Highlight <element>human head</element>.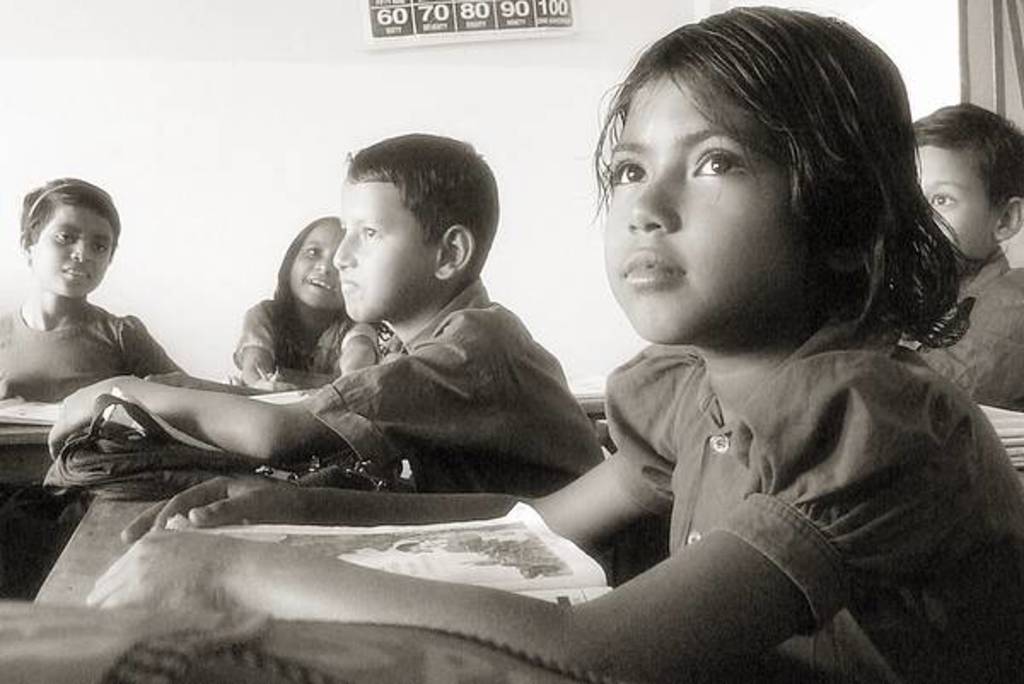
Highlighted region: x1=331 y1=131 x2=502 y2=324.
